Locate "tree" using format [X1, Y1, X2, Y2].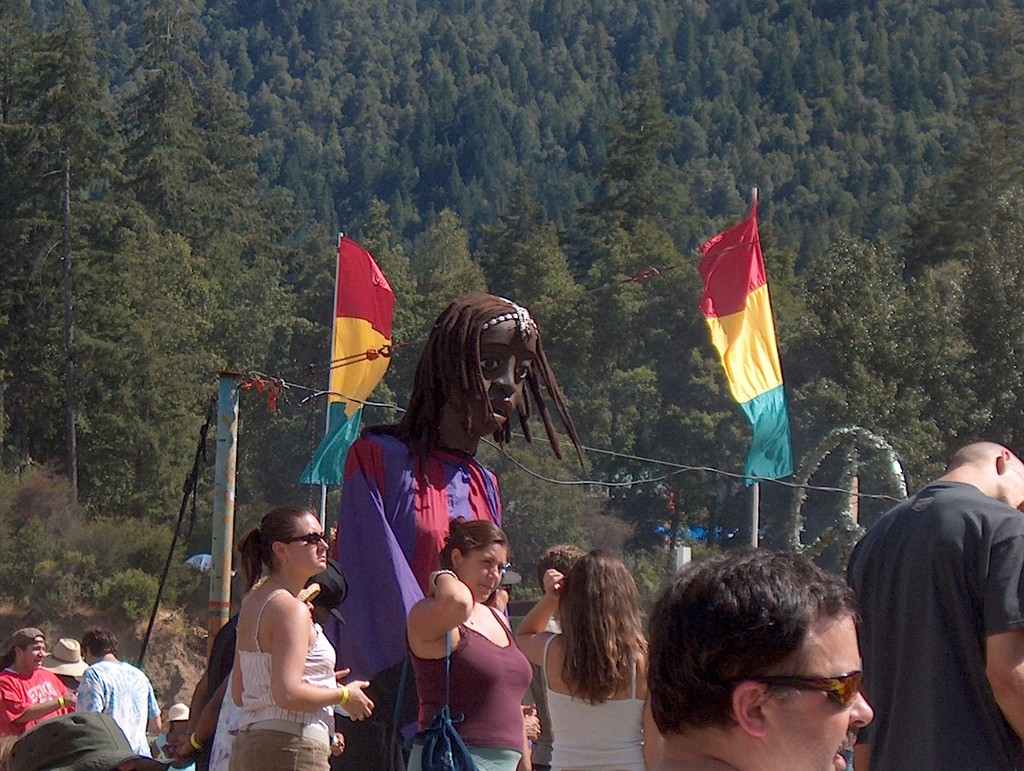
[715, 231, 857, 393].
